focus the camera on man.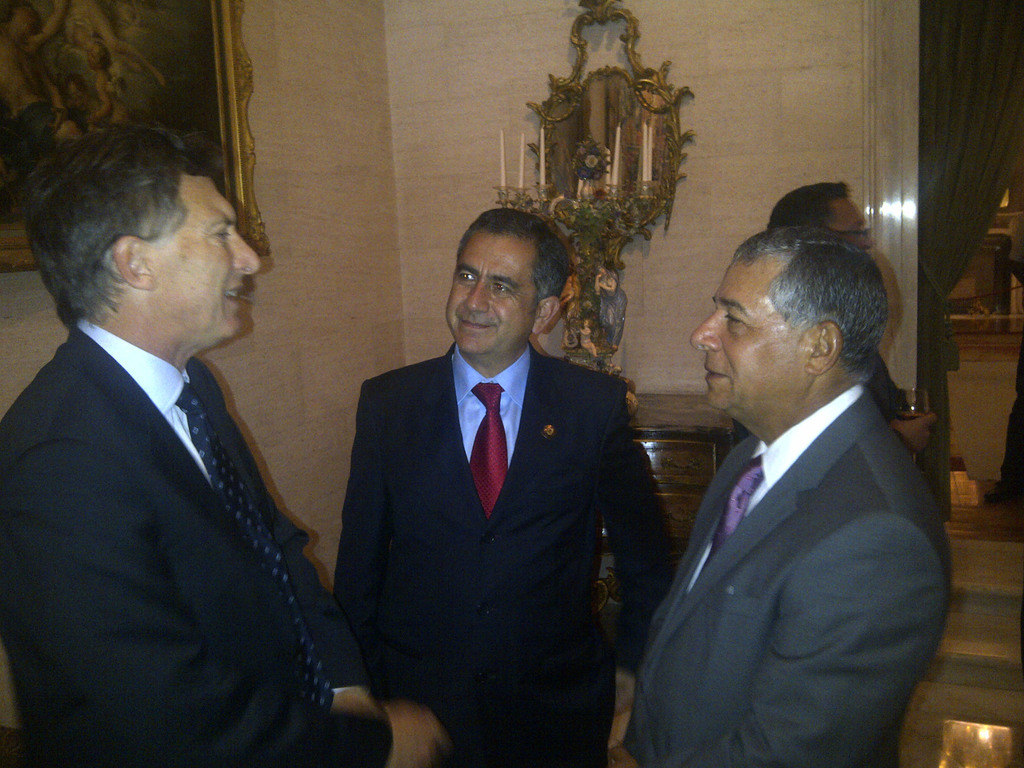
Focus region: pyautogui.locateOnScreen(325, 209, 684, 767).
